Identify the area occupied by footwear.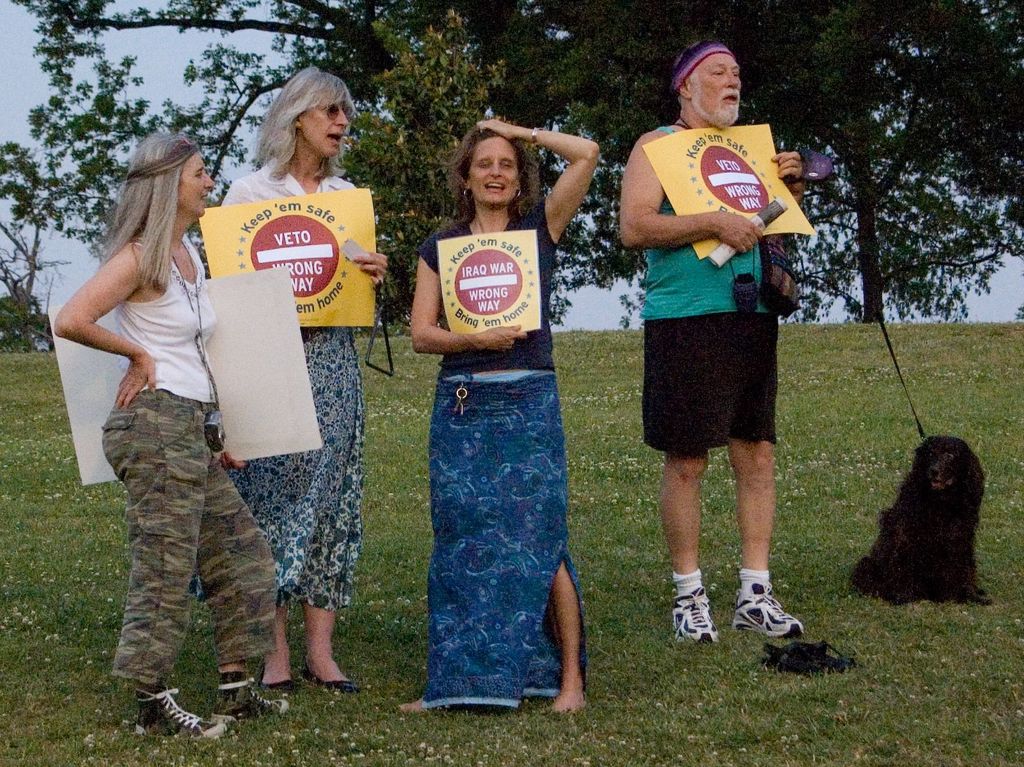
Area: (x1=668, y1=581, x2=724, y2=640).
